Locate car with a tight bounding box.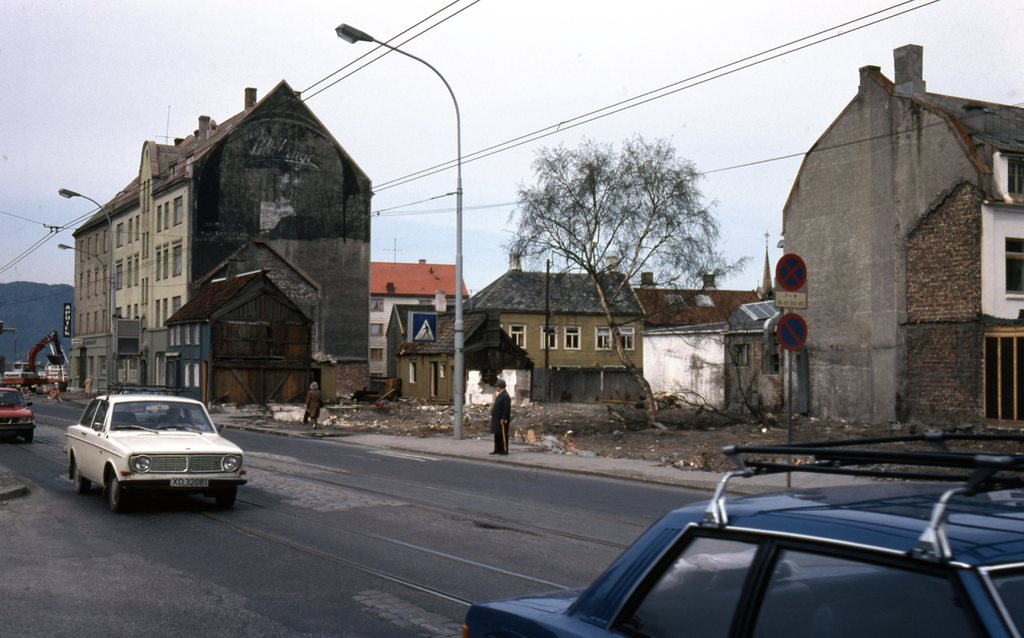
<region>0, 390, 37, 446</region>.
